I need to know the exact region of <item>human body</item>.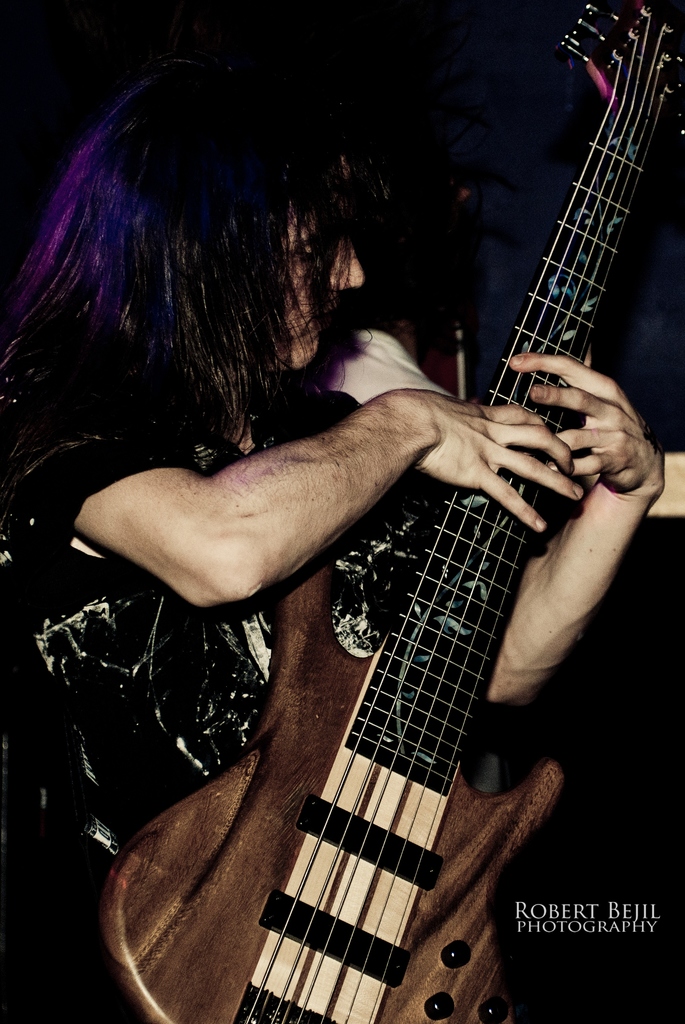
Region: <bbox>0, 22, 668, 1023</bbox>.
